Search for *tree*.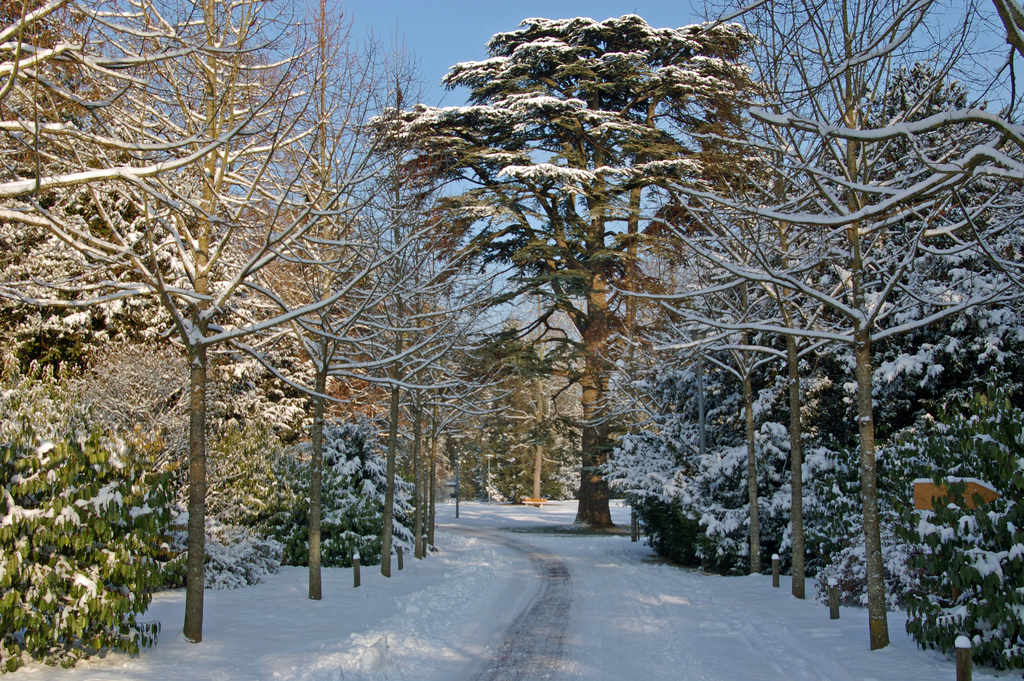
Found at x1=3, y1=0, x2=451, y2=644.
